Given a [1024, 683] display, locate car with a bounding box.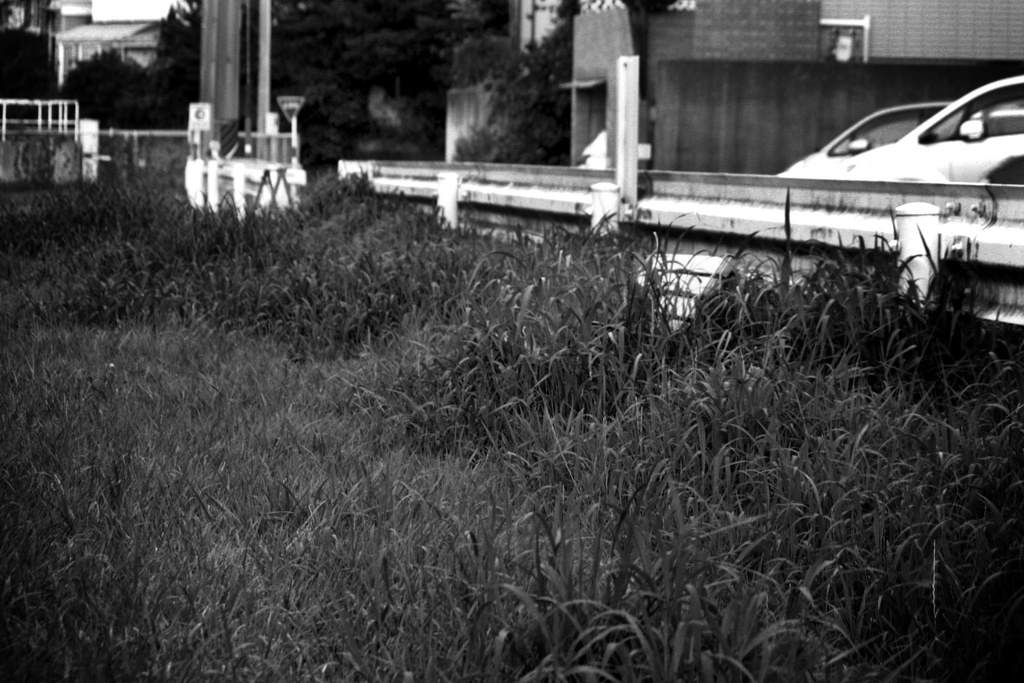
Located: region(844, 62, 1023, 187).
